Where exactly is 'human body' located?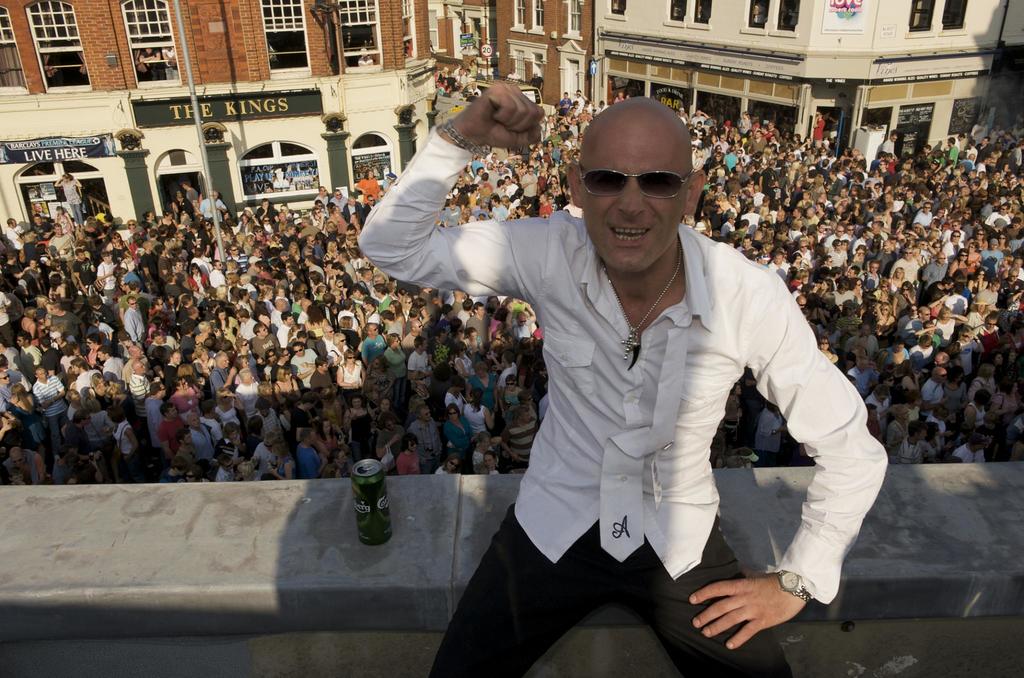
Its bounding box is 792/243/816/261.
